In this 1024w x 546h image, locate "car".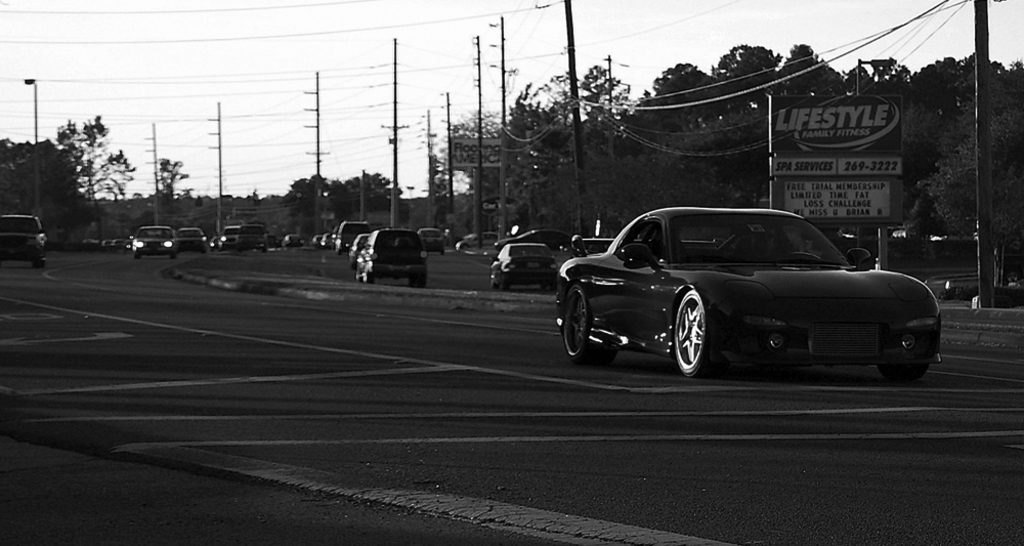
Bounding box: region(359, 232, 425, 283).
